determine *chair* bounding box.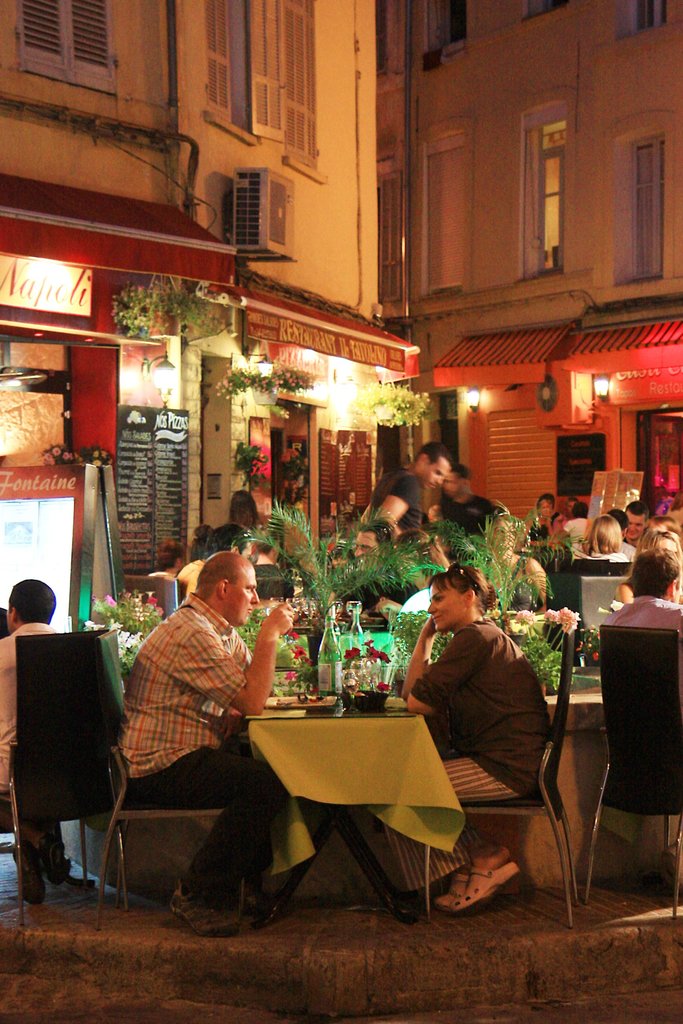
Determined: bbox=(92, 630, 265, 931).
